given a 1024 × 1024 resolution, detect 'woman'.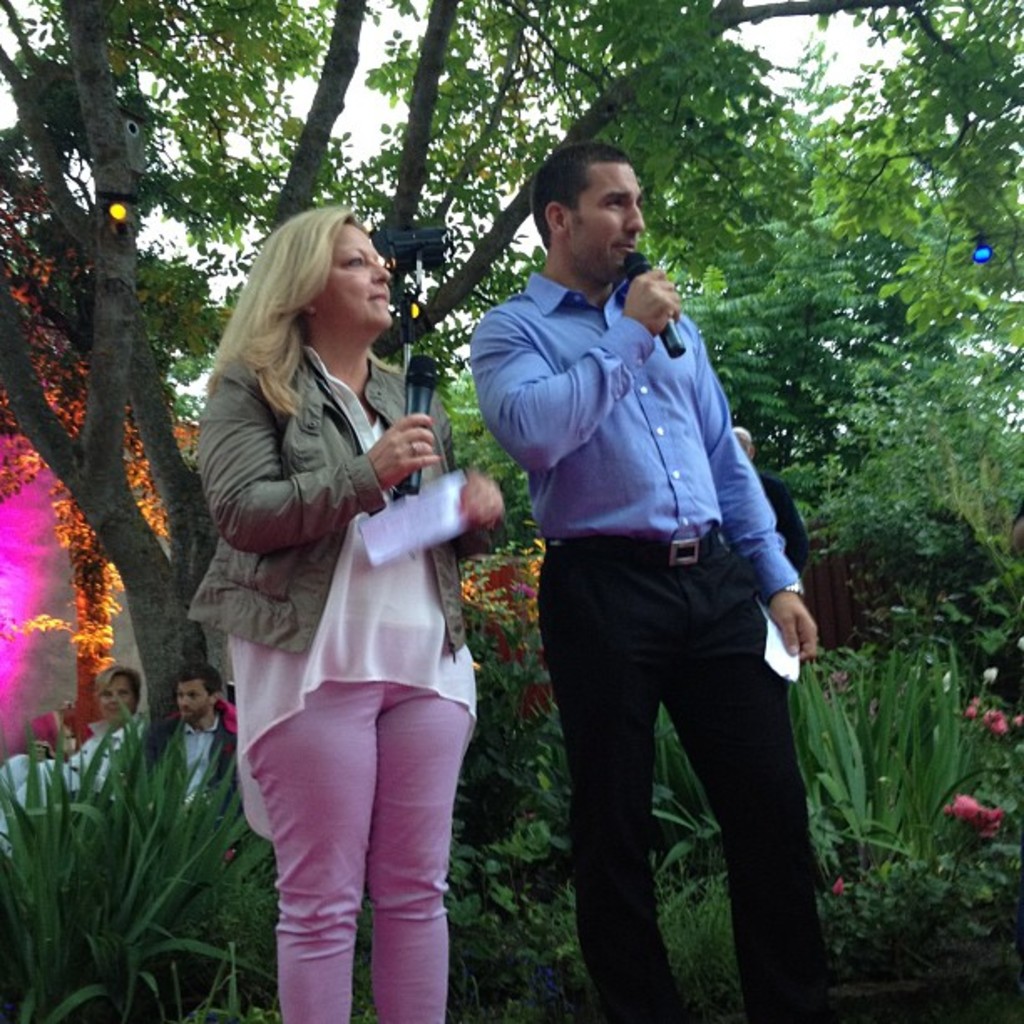
select_region(3, 664, 159, 855).
